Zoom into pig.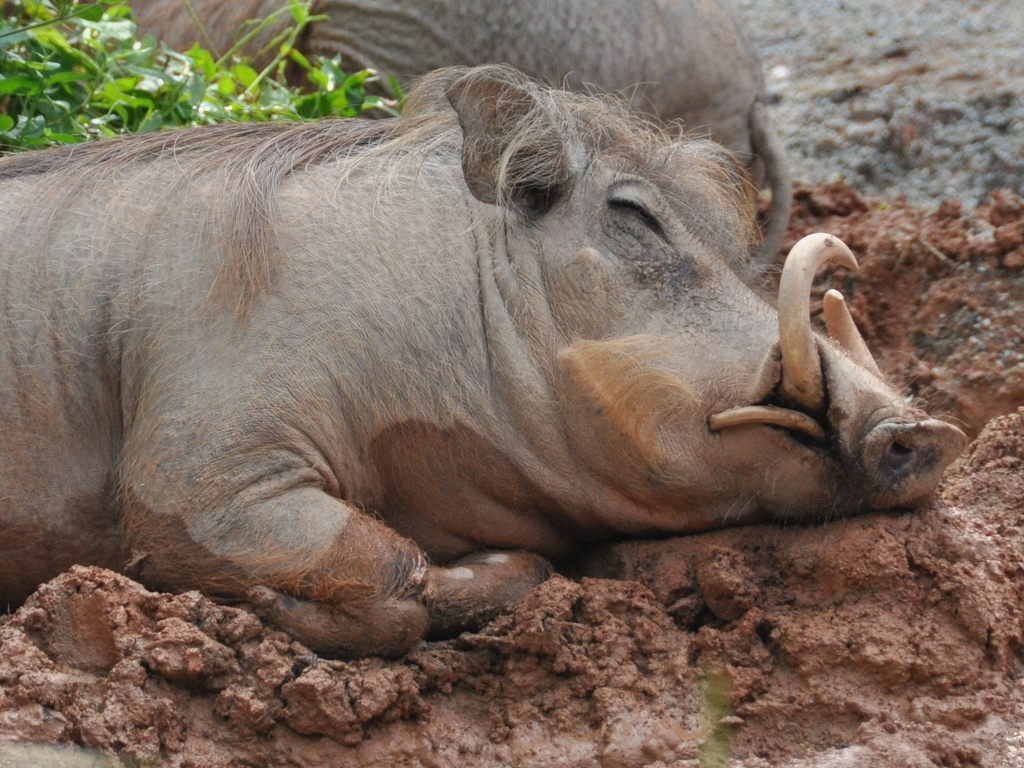
Zoom target: 0,0,794,287.
